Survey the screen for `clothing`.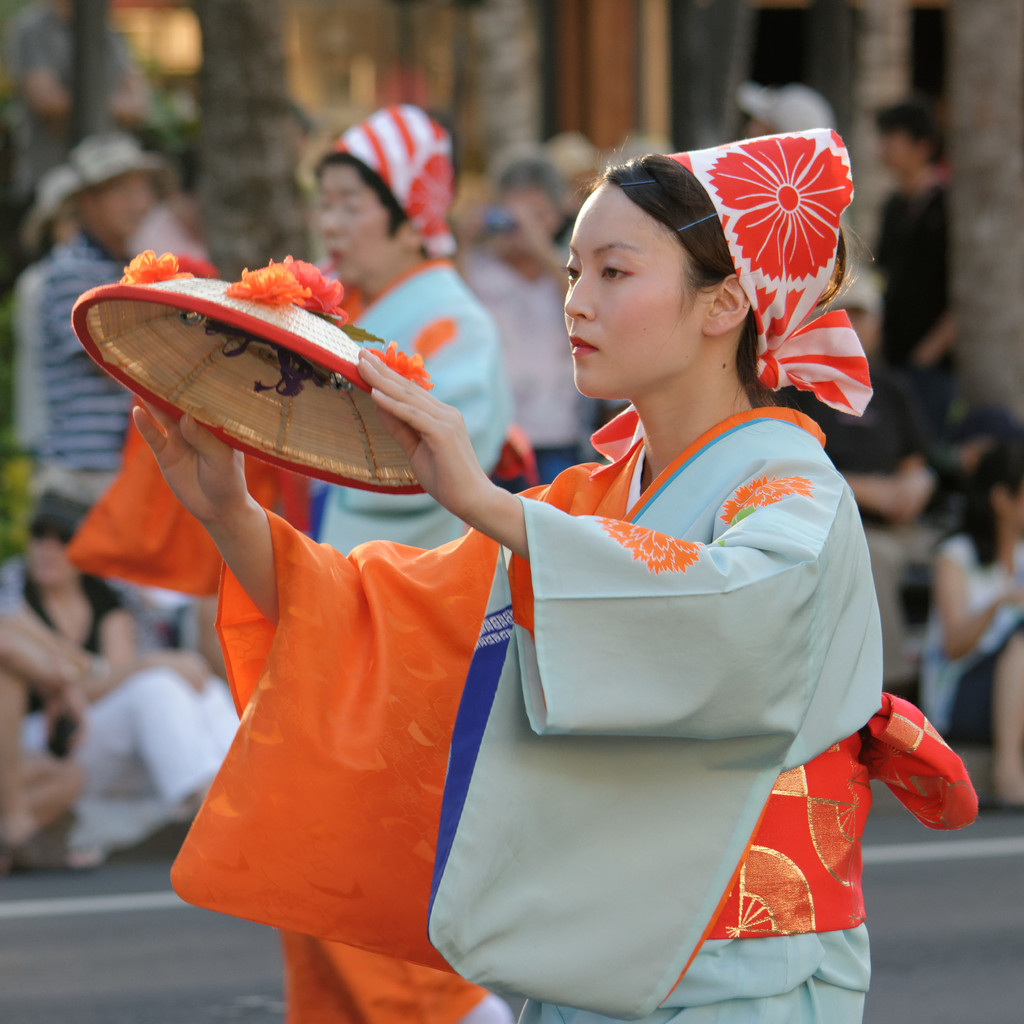
Survey found: (x1=469, y1=247, x2=599, y2=483).
